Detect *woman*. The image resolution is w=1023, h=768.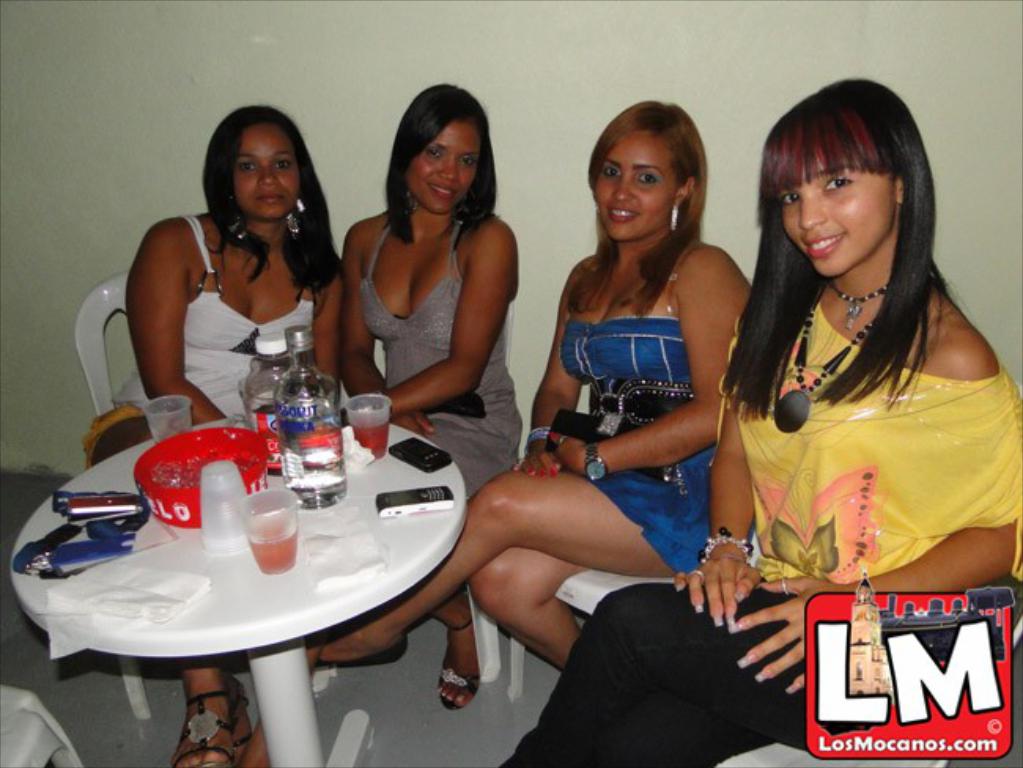
(494,74,1021,766).
